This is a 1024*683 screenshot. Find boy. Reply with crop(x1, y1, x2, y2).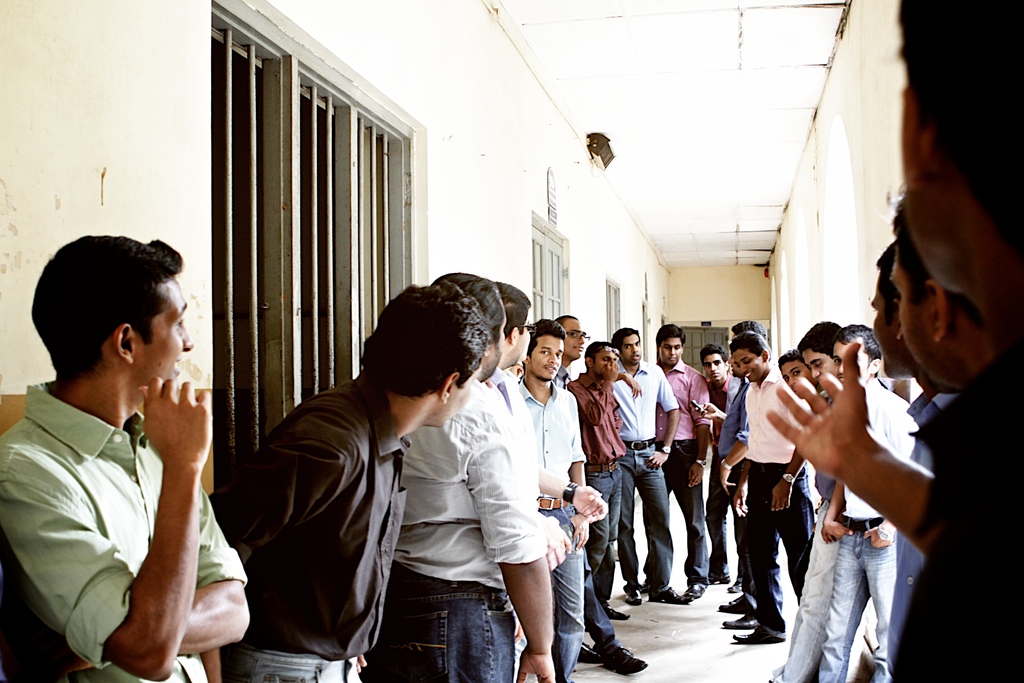
crop(816, 325, 924, 682).
